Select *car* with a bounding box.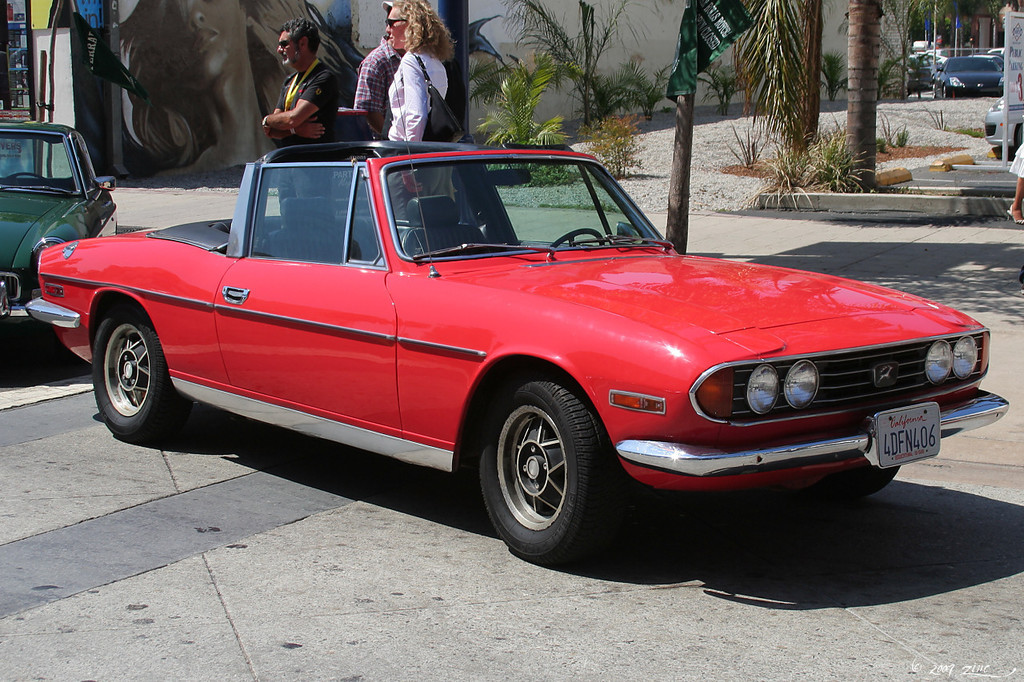
x1=982, y1=94, x2=1021, y2=147.
